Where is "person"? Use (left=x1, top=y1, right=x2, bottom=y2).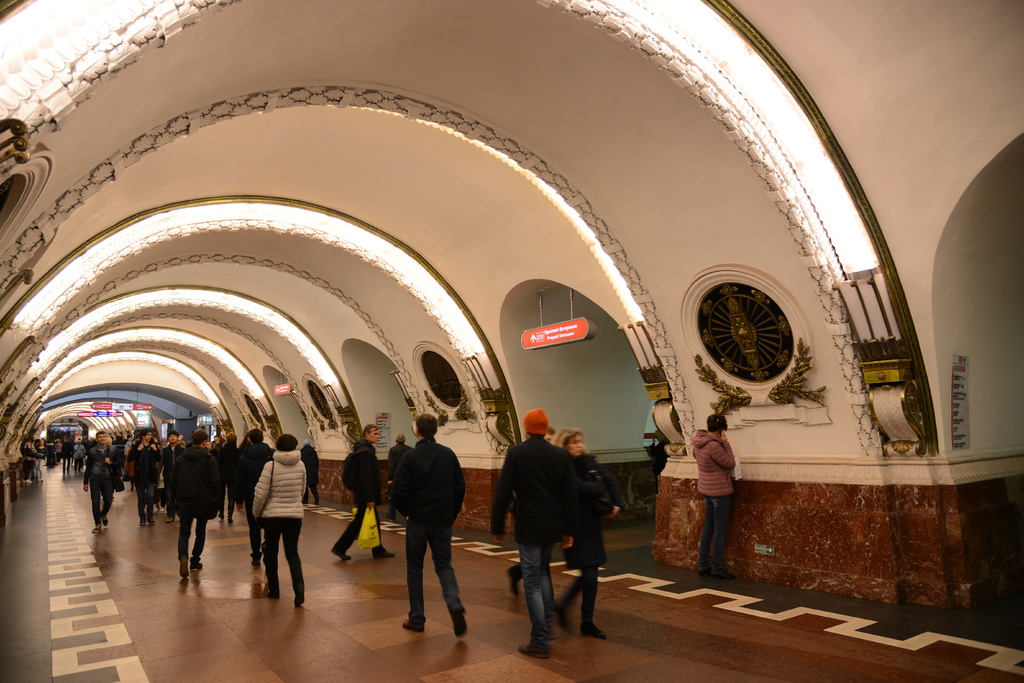
(left=332, top=422, right=392, bottom=557).
